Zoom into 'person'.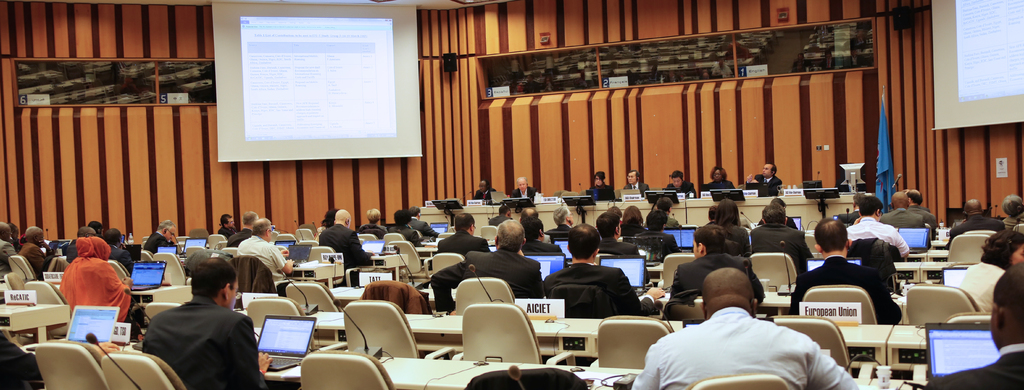
Zoom target: (left=1000, top=192, right=1023, bottom=232).
